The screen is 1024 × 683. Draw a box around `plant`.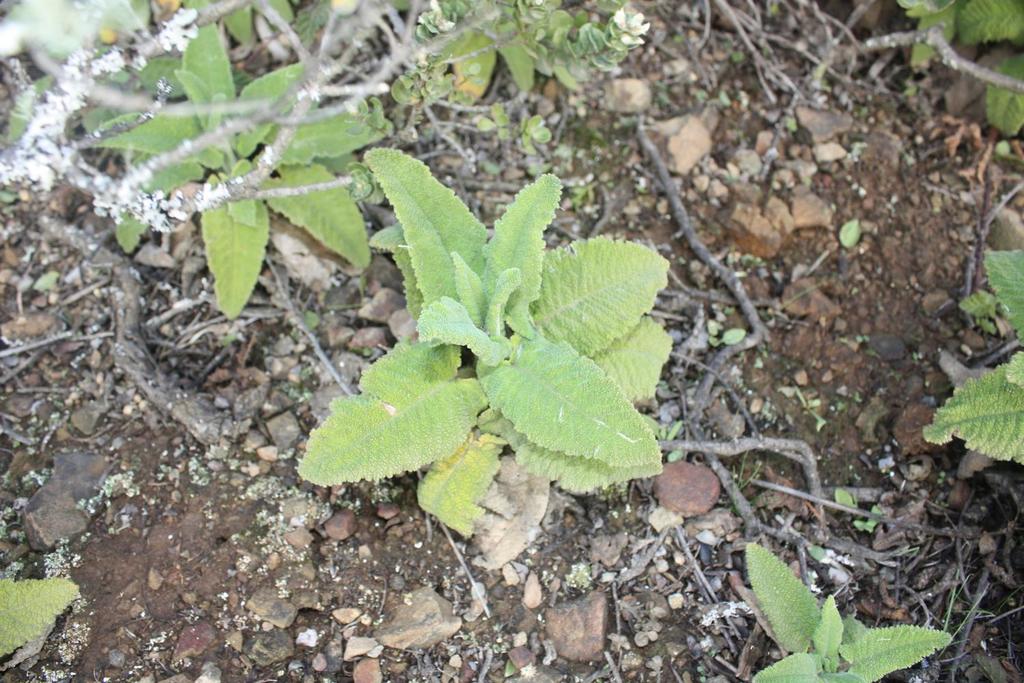
<box>0,0,163,152</box>.
